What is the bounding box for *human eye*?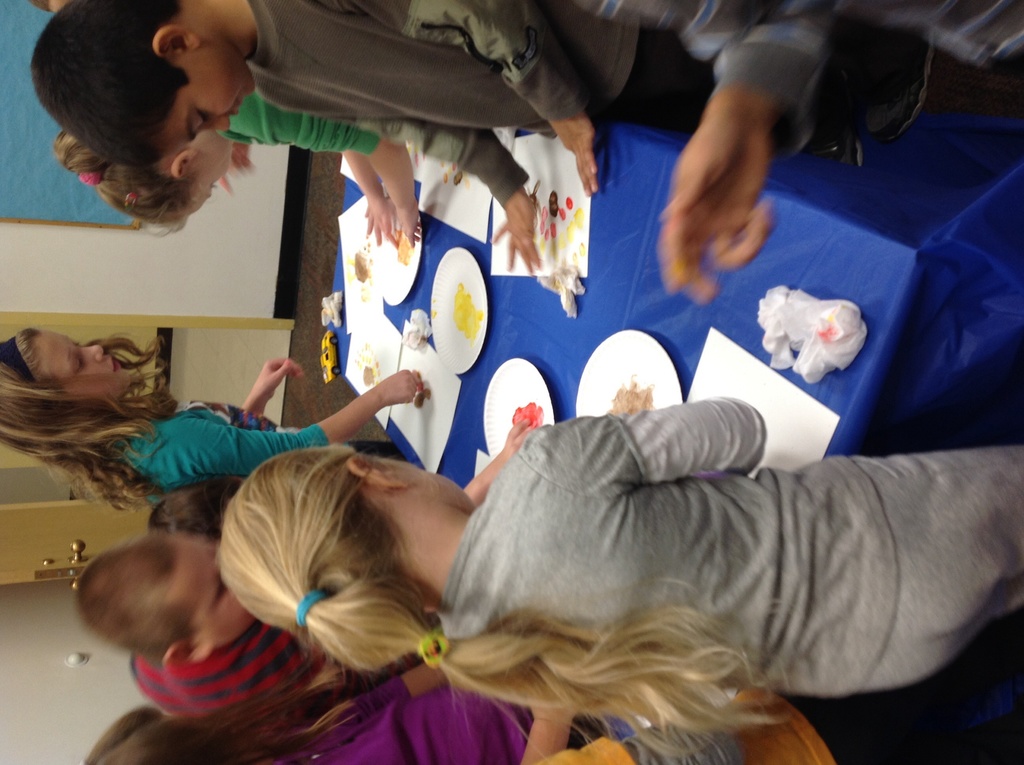
left=194, top=107, right=210, bottom=131.
